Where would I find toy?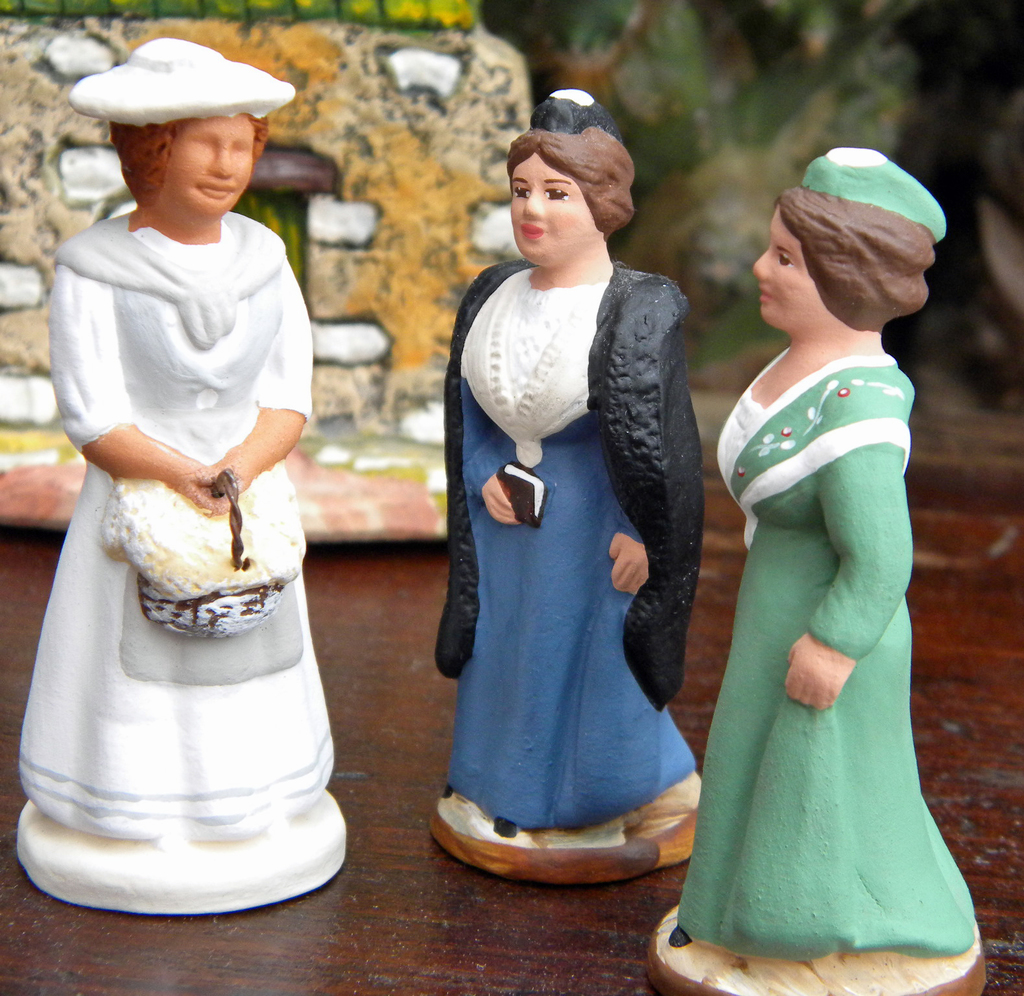
At 18/36/351/914.
